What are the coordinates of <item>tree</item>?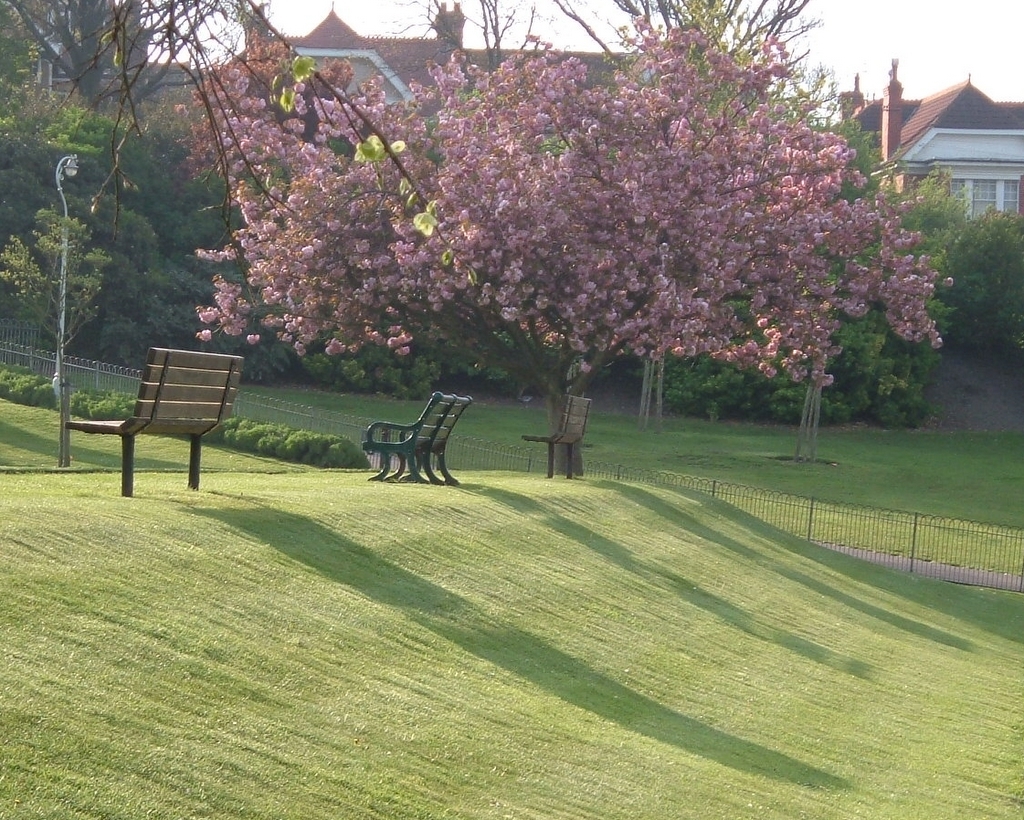
select_region(946, 197, 1023, 359).
